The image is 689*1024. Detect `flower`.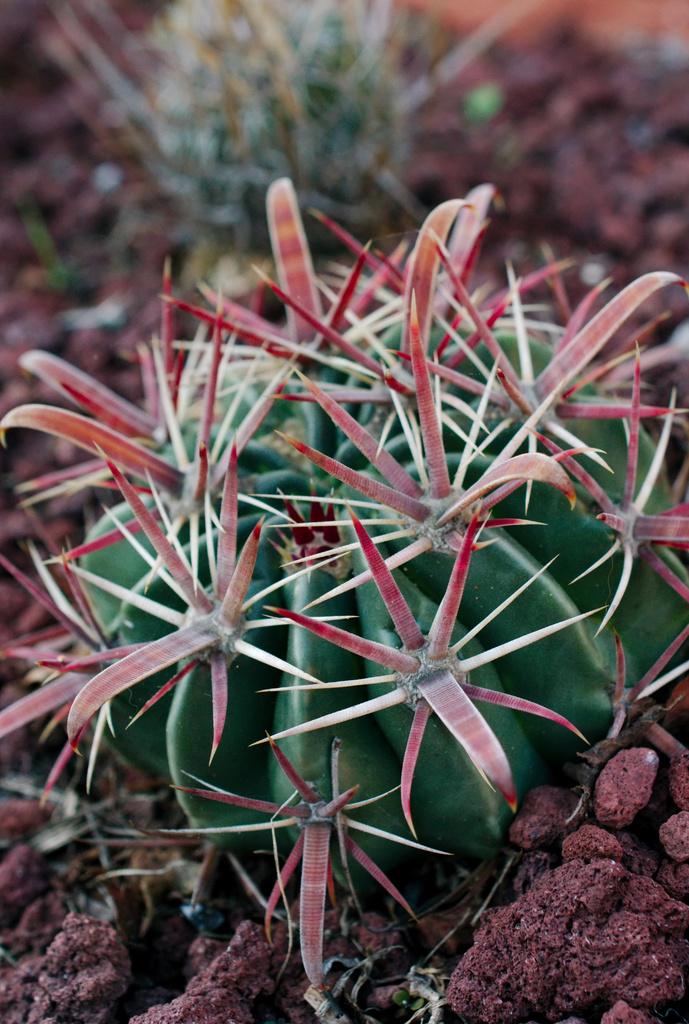
Detection: rect(208, 523, 588, 860).
